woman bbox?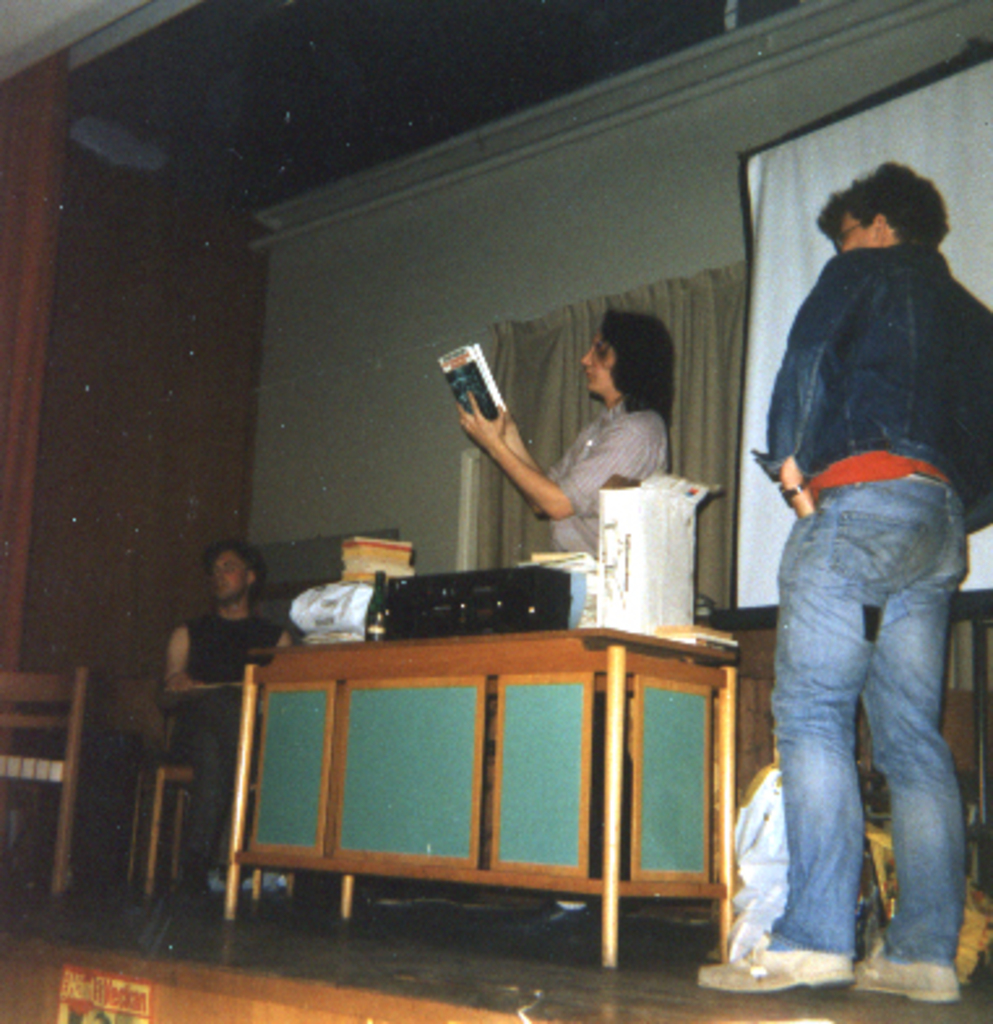
crop(461, 305, 678, 920)
